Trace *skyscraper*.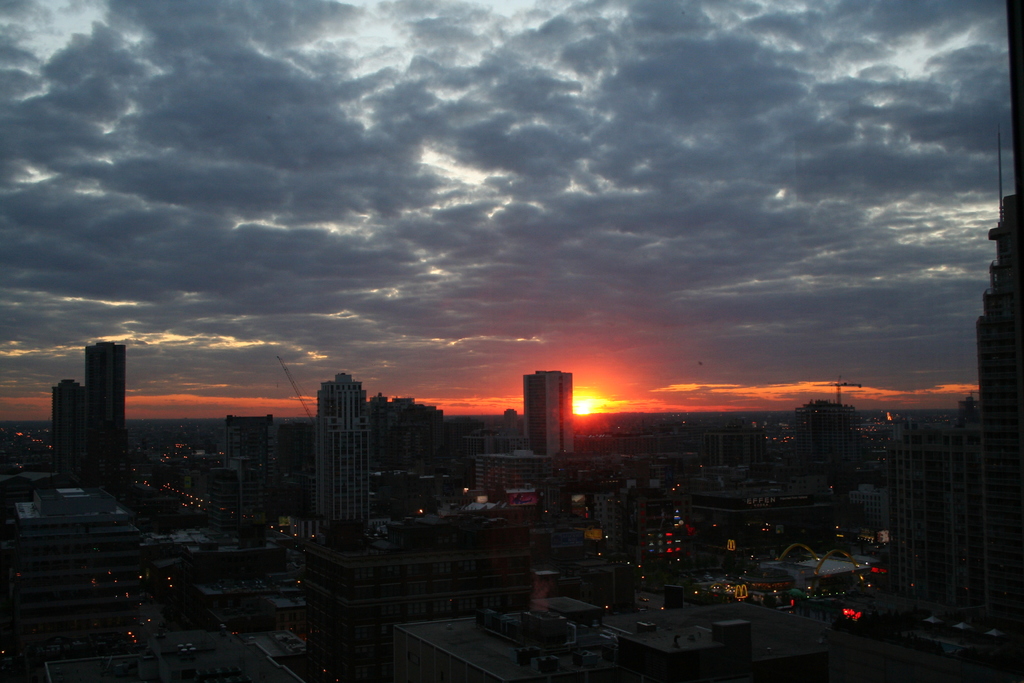
Traced to <region>52, 377, 85, 462</region>.
